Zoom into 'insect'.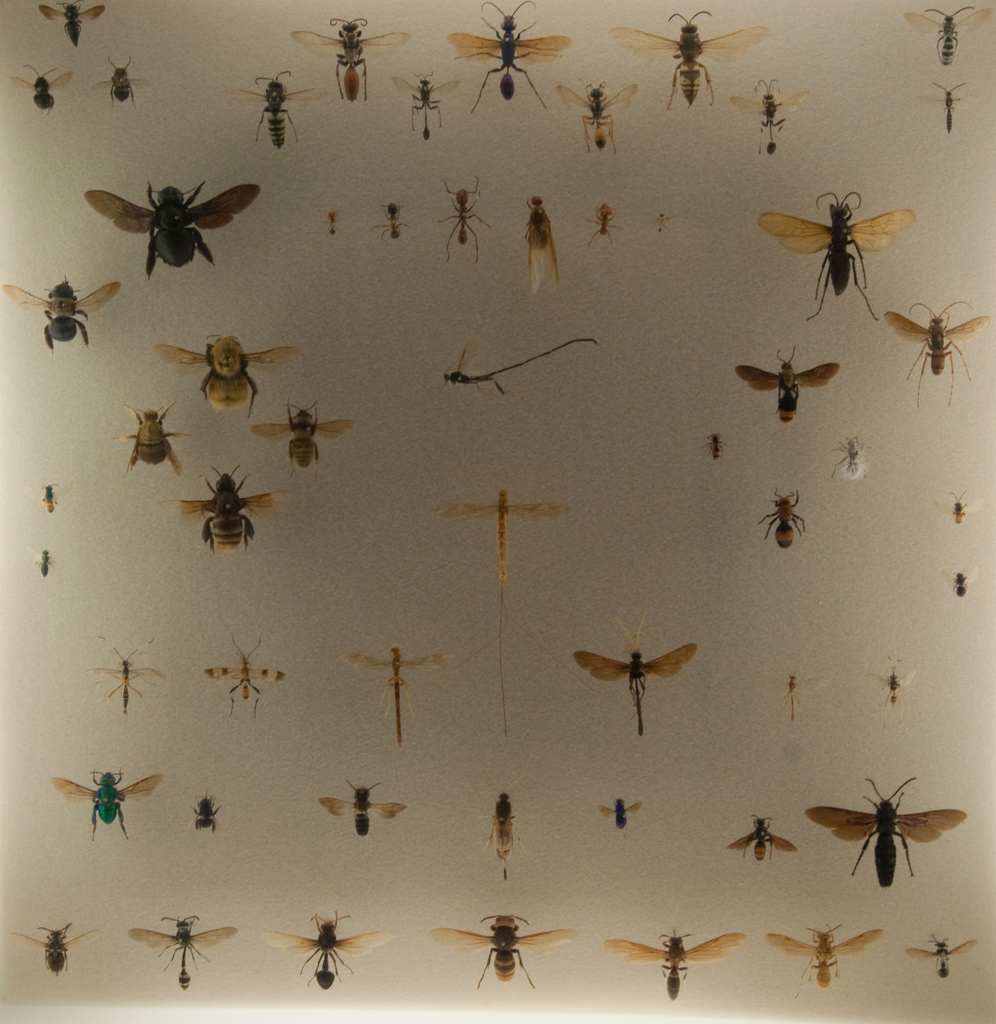
Zoom target: x1=767, y1=929, x2=880, y2=1005.
